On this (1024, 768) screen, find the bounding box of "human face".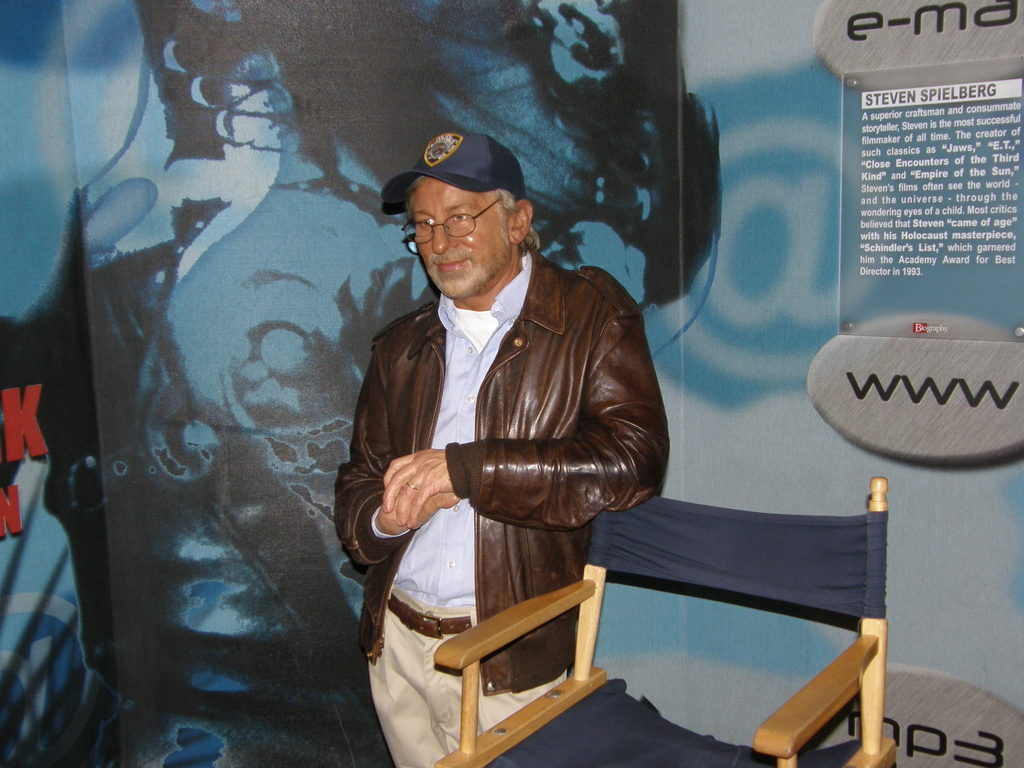
Bounding box: bbox(412, 179, 510, 299).
